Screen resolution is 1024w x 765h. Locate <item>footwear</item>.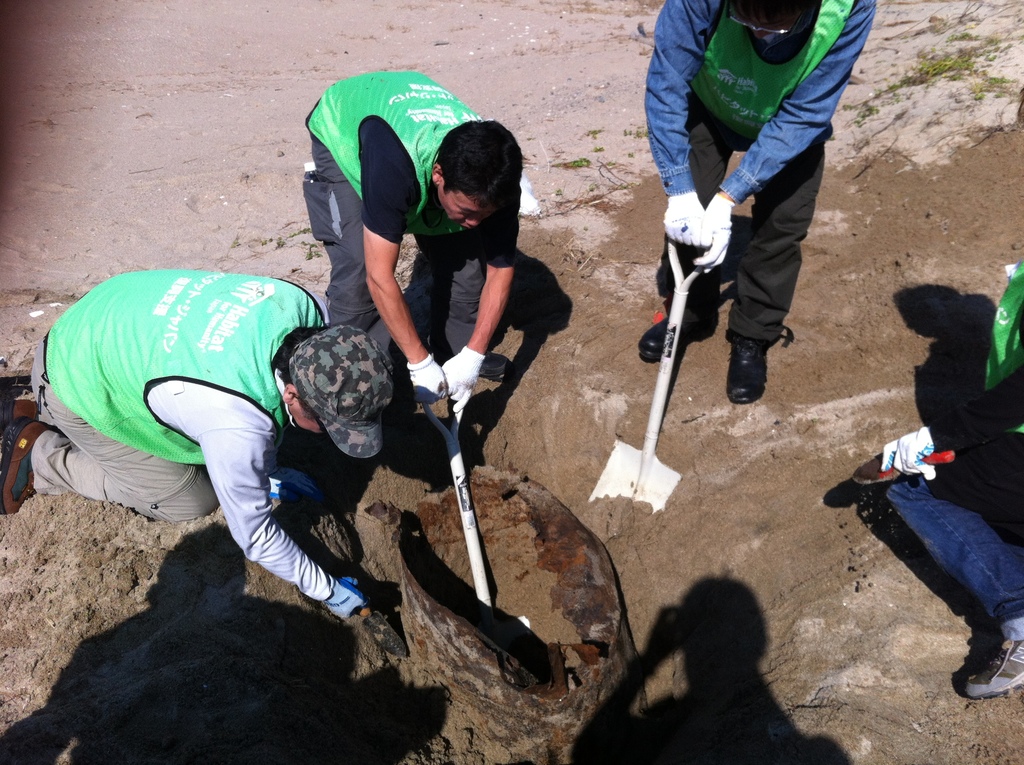
[478, 349, 514, 378].
